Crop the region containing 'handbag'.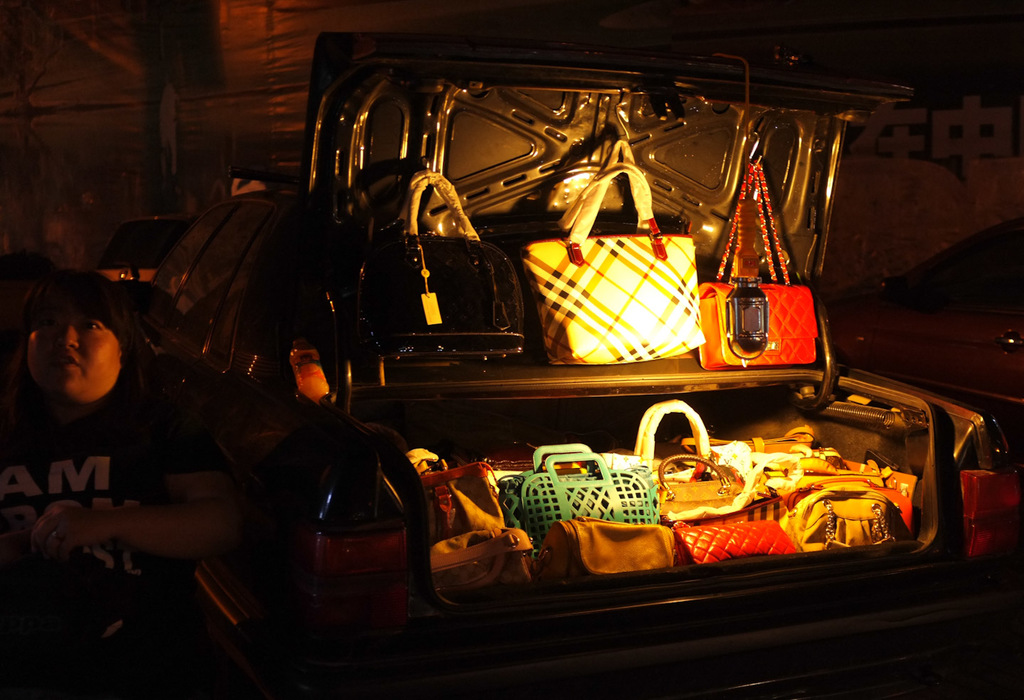
Crop region: (x1=353, y1=163, x2=543, y2=367).
